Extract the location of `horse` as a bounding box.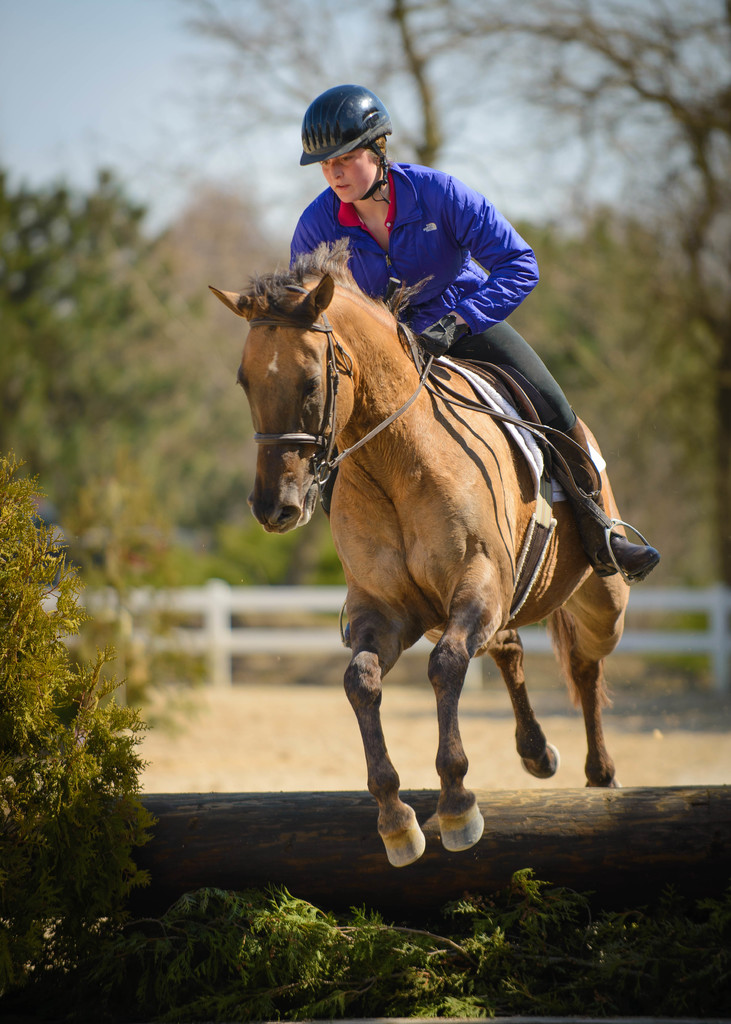
detection(207, 230, 634, 870).
